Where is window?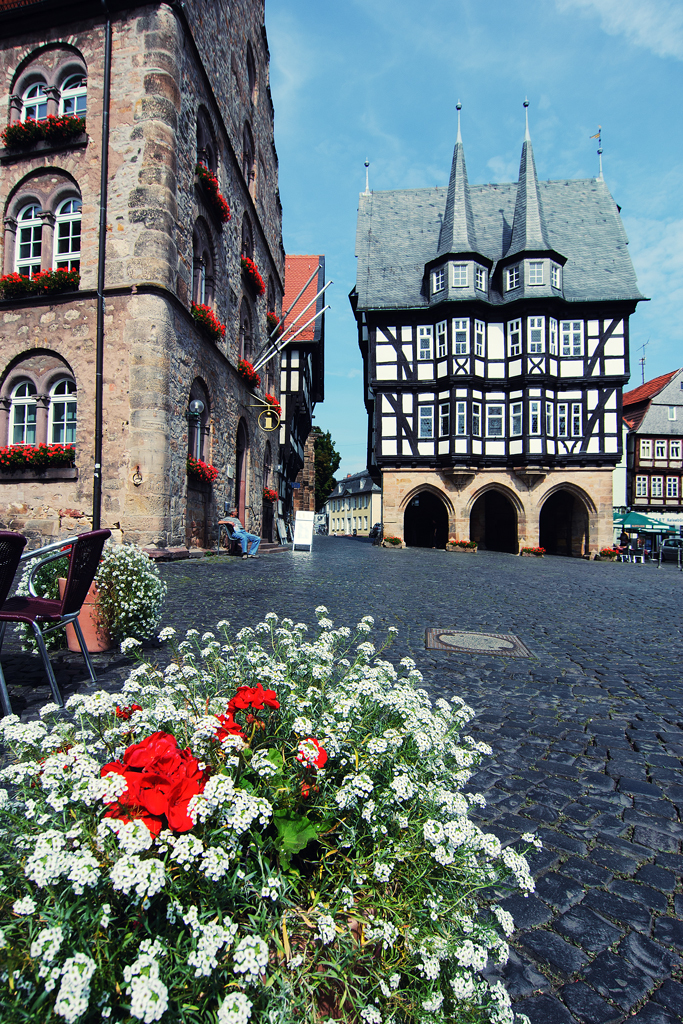
left=473, top=264, right=487, bottom=292.
